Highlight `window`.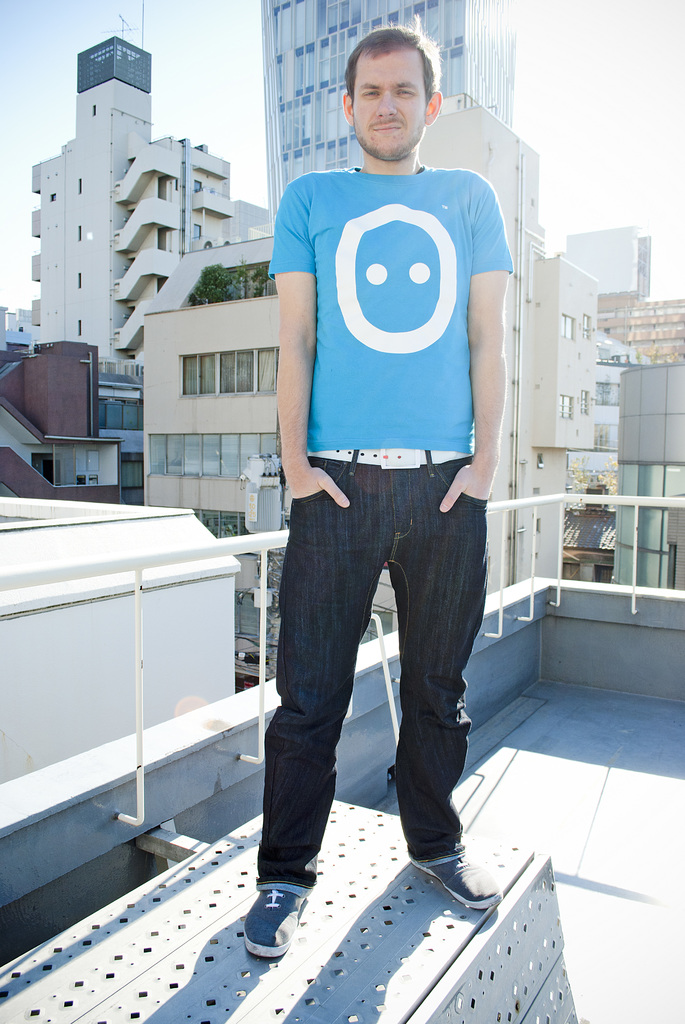
Highlighted region: region(143, 429, 276, 476).
